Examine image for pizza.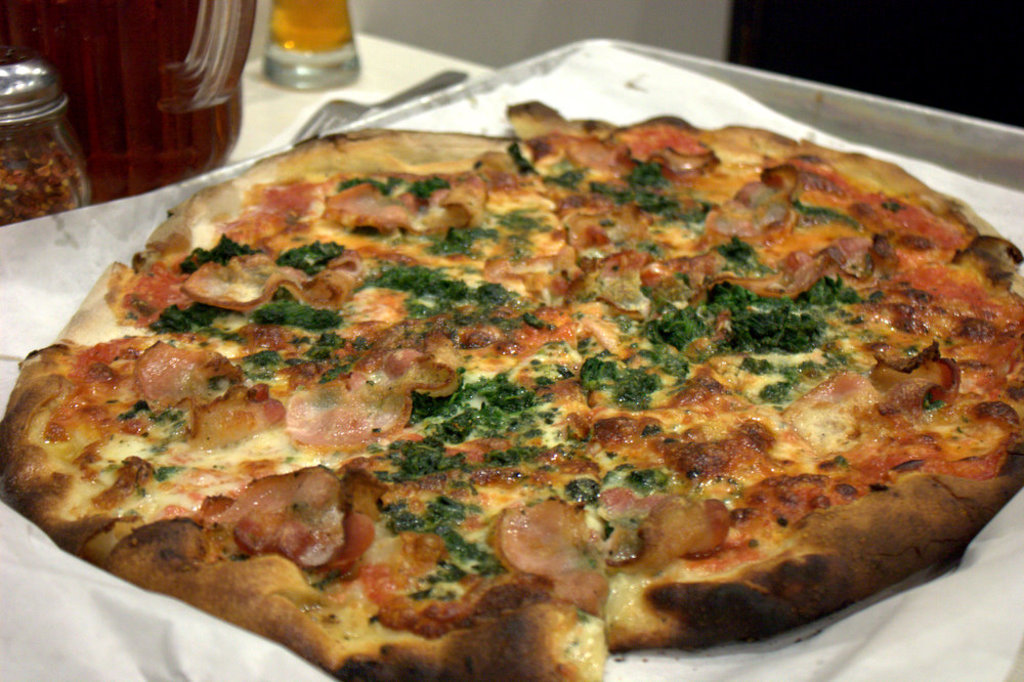
Examination result: x1=11, y1=115, x2=984, y2=681.
